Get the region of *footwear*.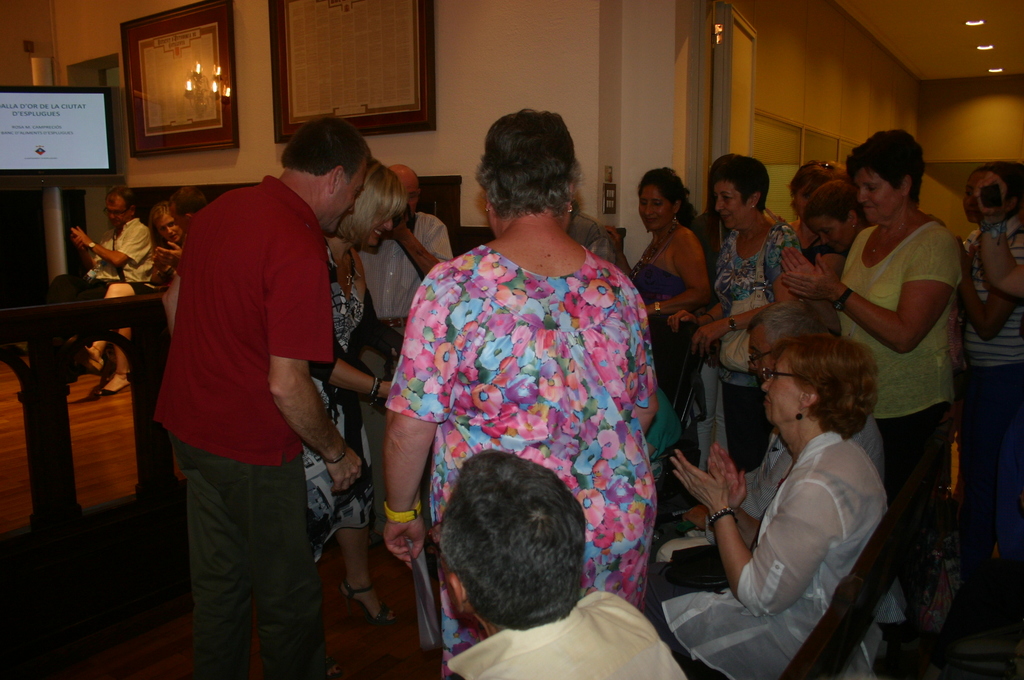
bbox=[341, 581, 397, 623].
